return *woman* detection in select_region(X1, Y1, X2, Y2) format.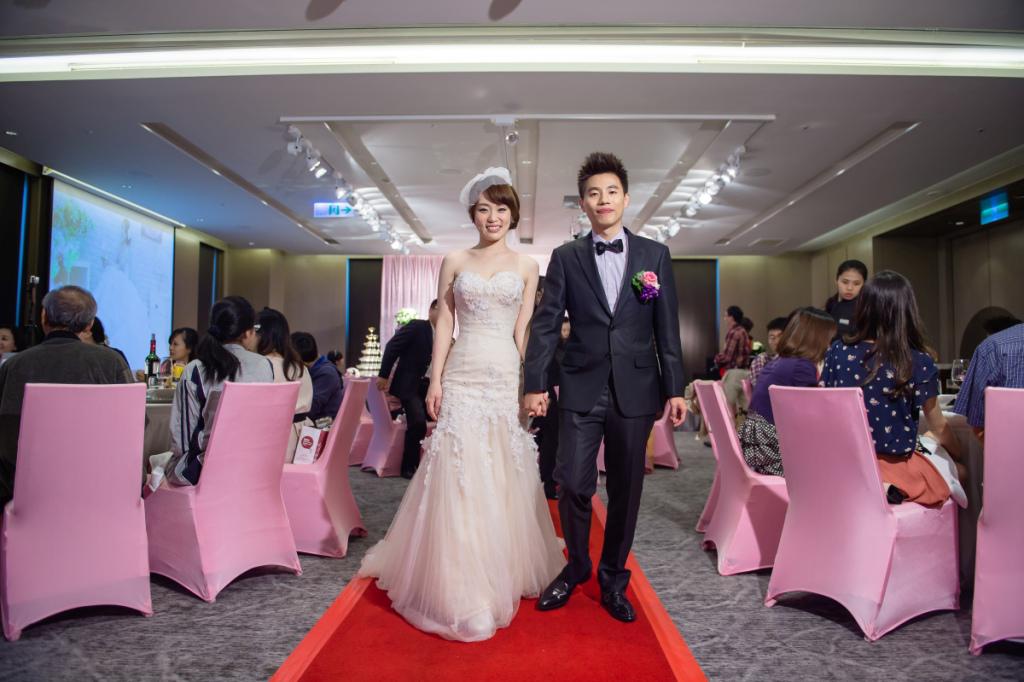
select_region(817, 265, 969, 505).
